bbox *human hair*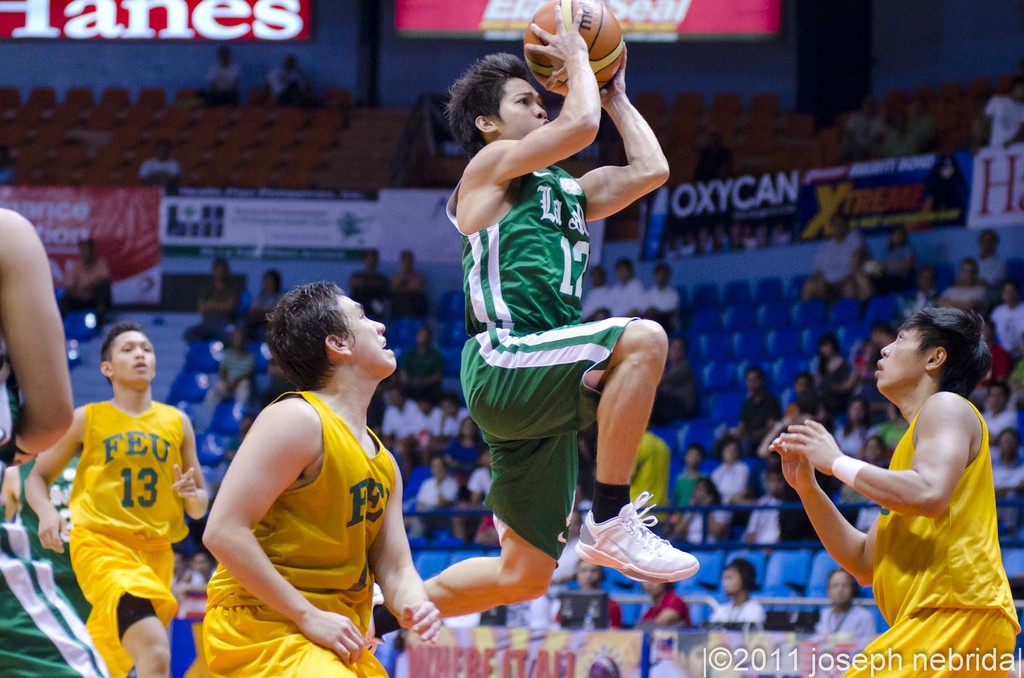
[left=902, top=305, right=988, bottom=397]
